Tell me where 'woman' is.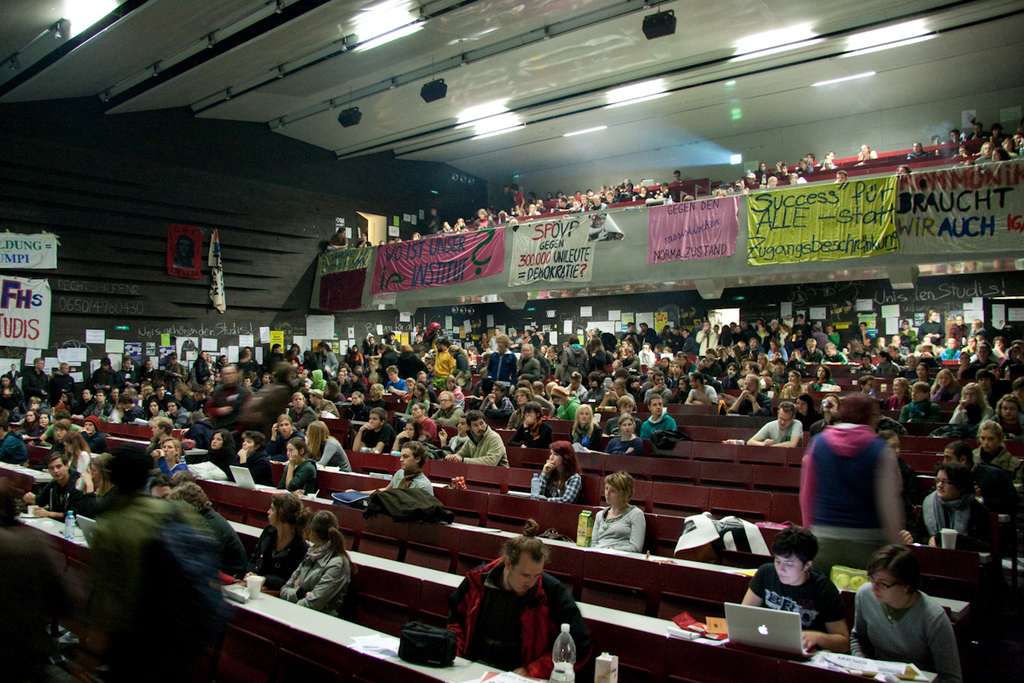
'woman' is at [589, 468, 647, 553].
